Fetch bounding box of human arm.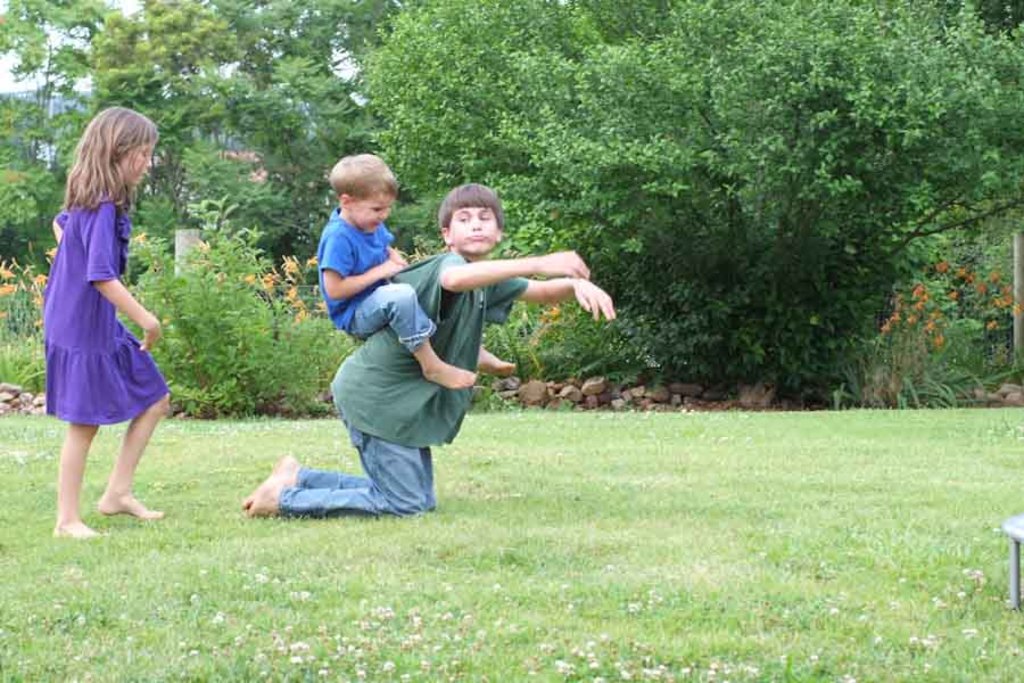
Bbox: bbox(325, 229, 411, 310).
